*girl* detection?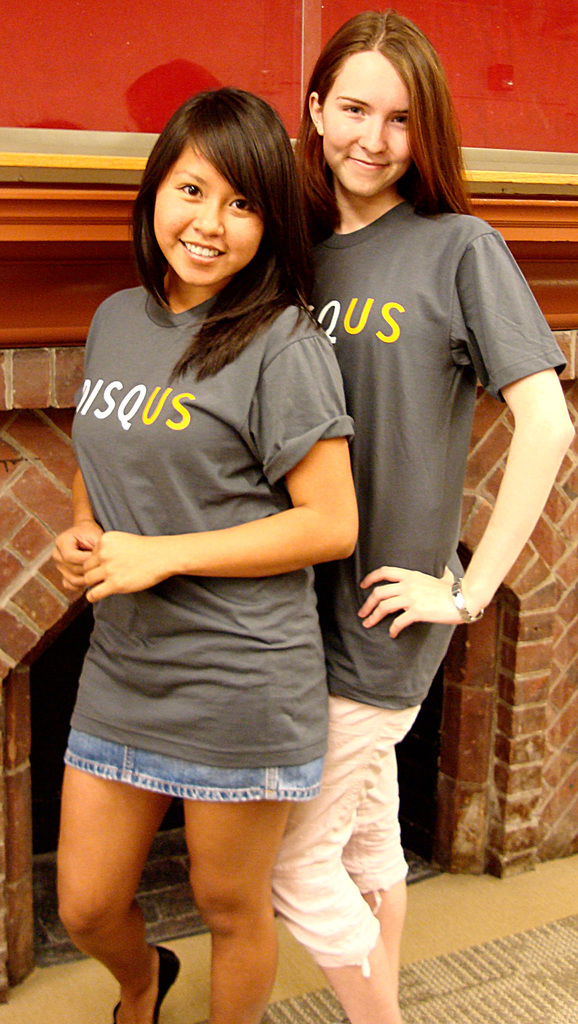
271,9,577,1023
